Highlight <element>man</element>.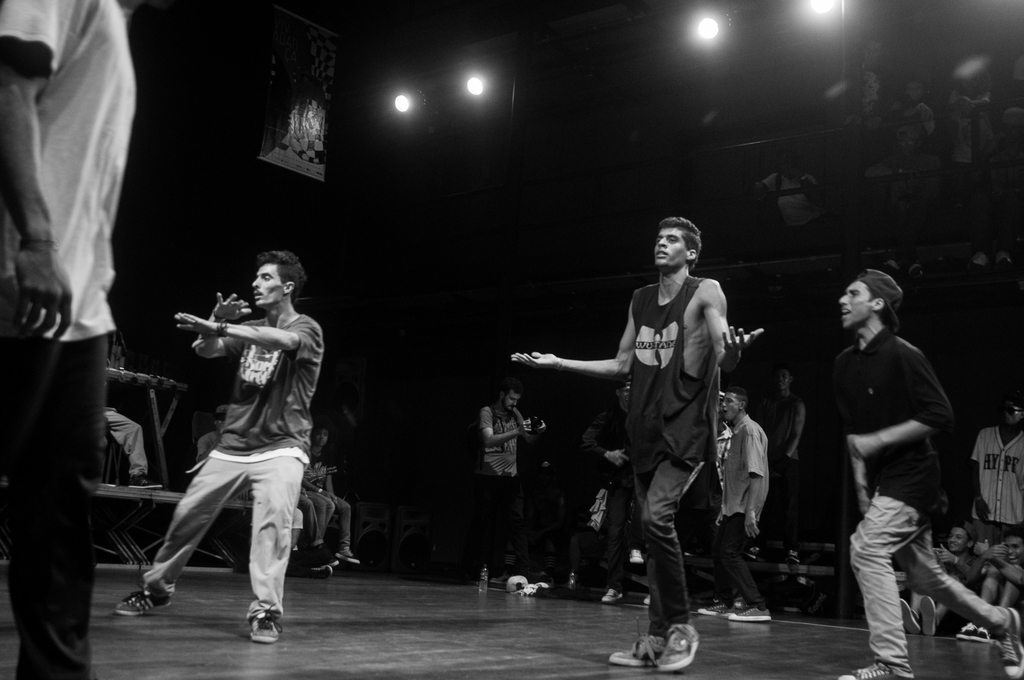
Highlighted region: x1=105 y1=327 x2=163 y2=502.
